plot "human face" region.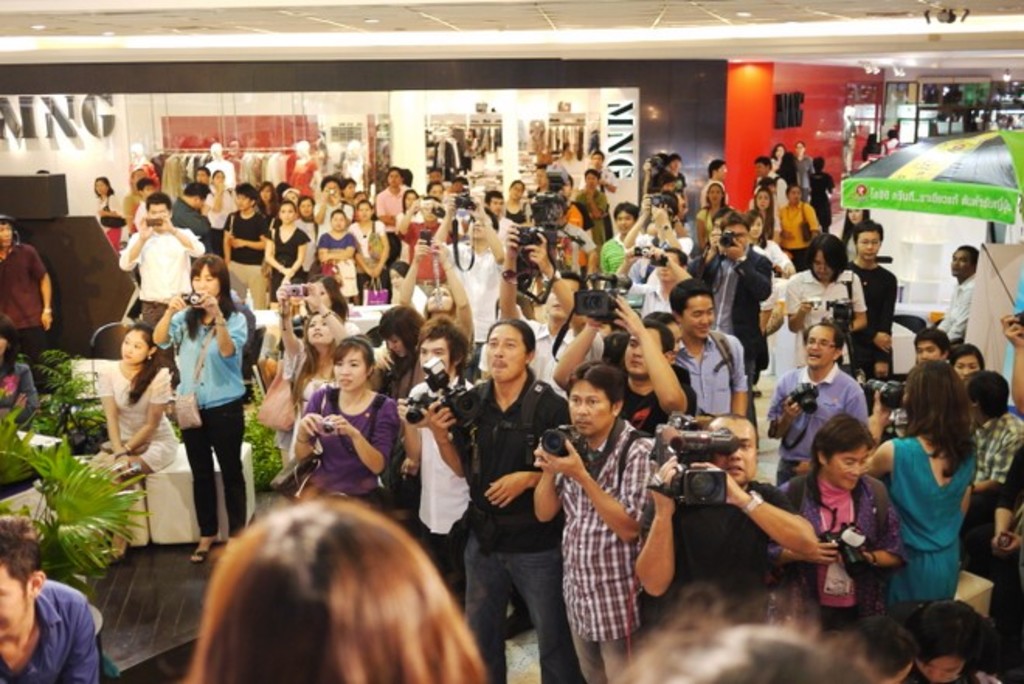
Plotted at box(950, 250, 971, 276).
